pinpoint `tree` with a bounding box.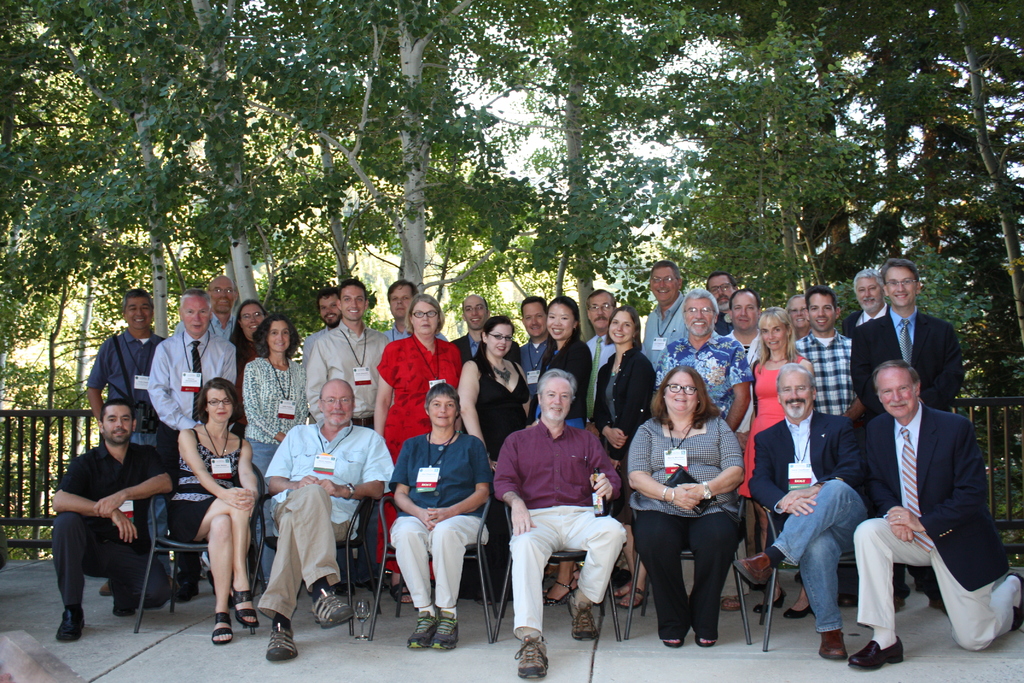
<region>727, 0, 1023, 398</region>.
